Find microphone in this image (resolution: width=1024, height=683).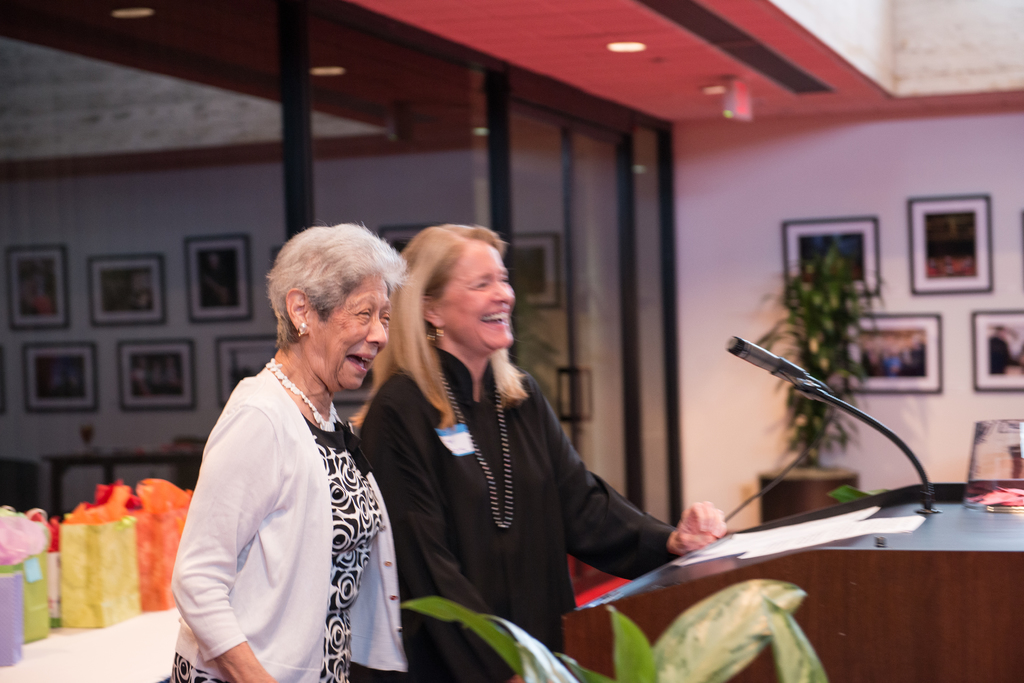
box(716, 330, 816, 392).
